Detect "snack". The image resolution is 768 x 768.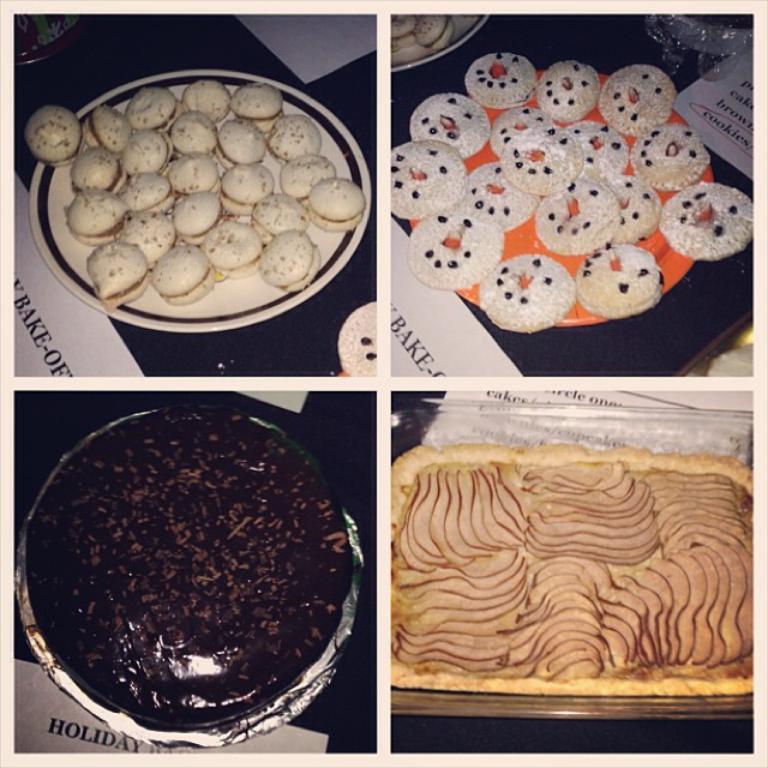
left=632, top=121, right=716, bottom=197.
